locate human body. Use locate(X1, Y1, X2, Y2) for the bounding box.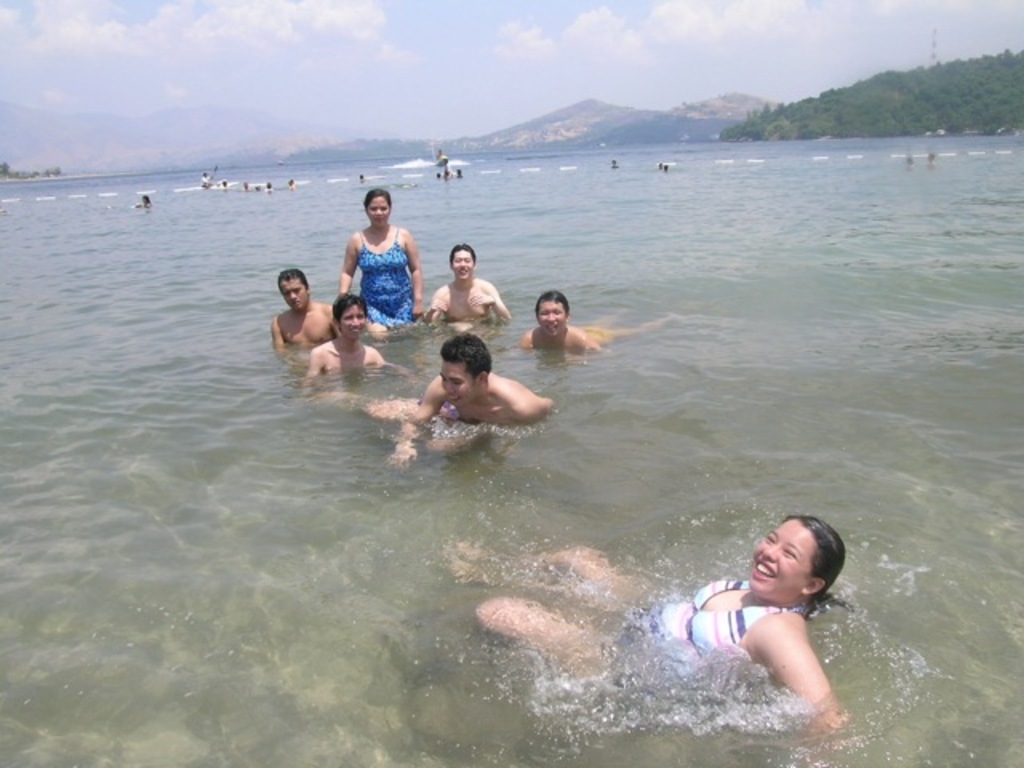
locate(456, 539, 846, 755).
